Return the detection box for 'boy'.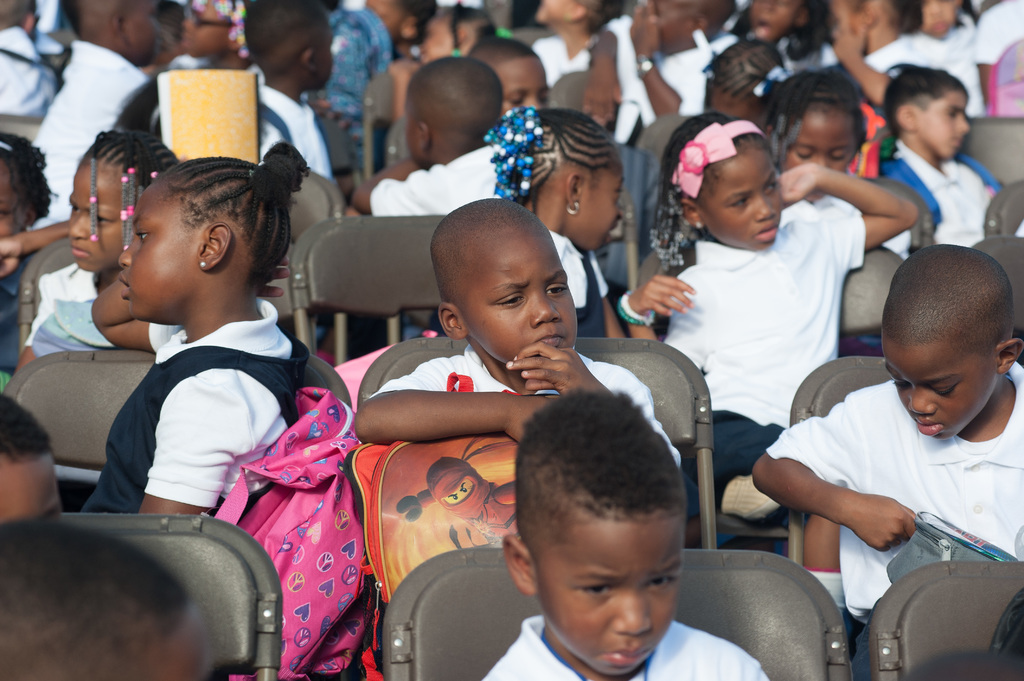
[x1=343, y1=54, x2=520, y2=212].
